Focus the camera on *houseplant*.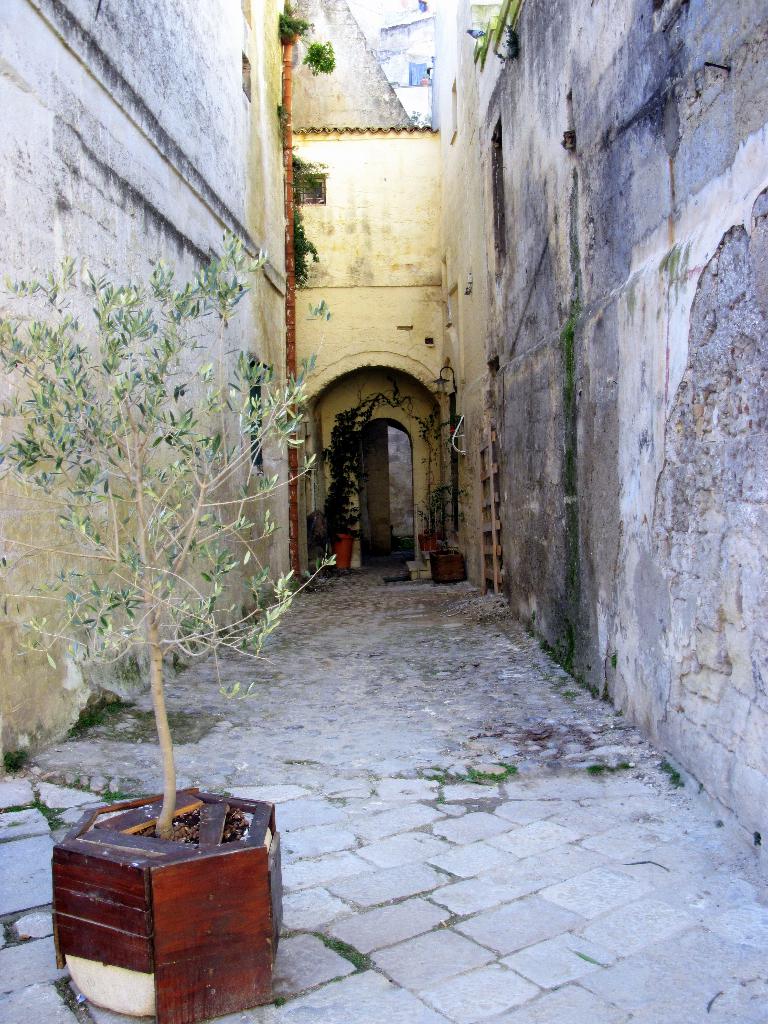
Focus region: <bbox>0, 245, 338, 1022</bbox>.
